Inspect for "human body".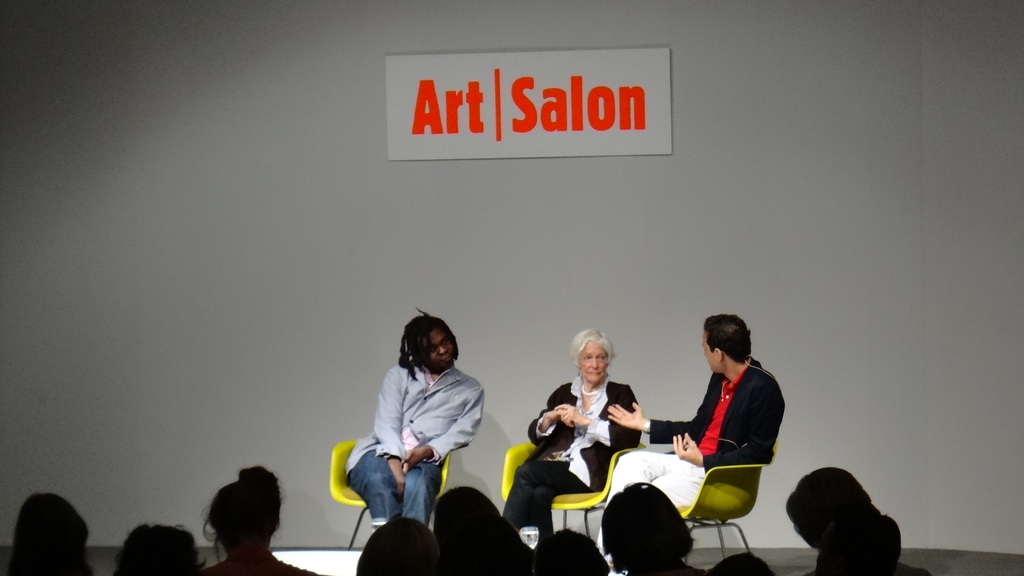
Inspection: pyautogui.locateOnScreen(502, 326, 640, 539).
